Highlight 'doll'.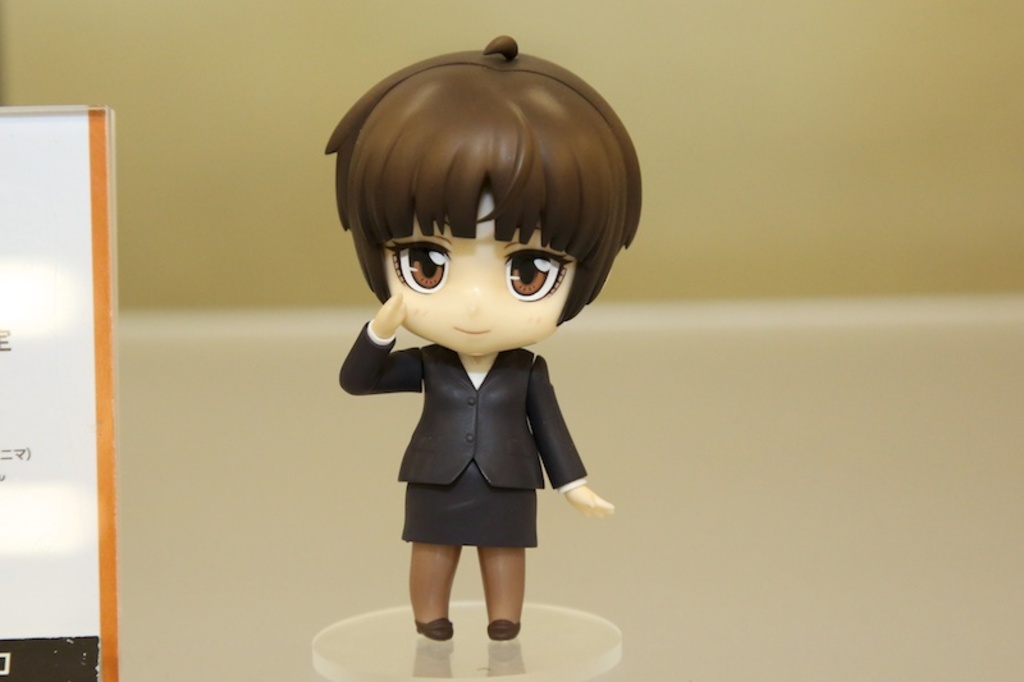
Highlighted region: <region>332, 38, 627, 679</region>.
